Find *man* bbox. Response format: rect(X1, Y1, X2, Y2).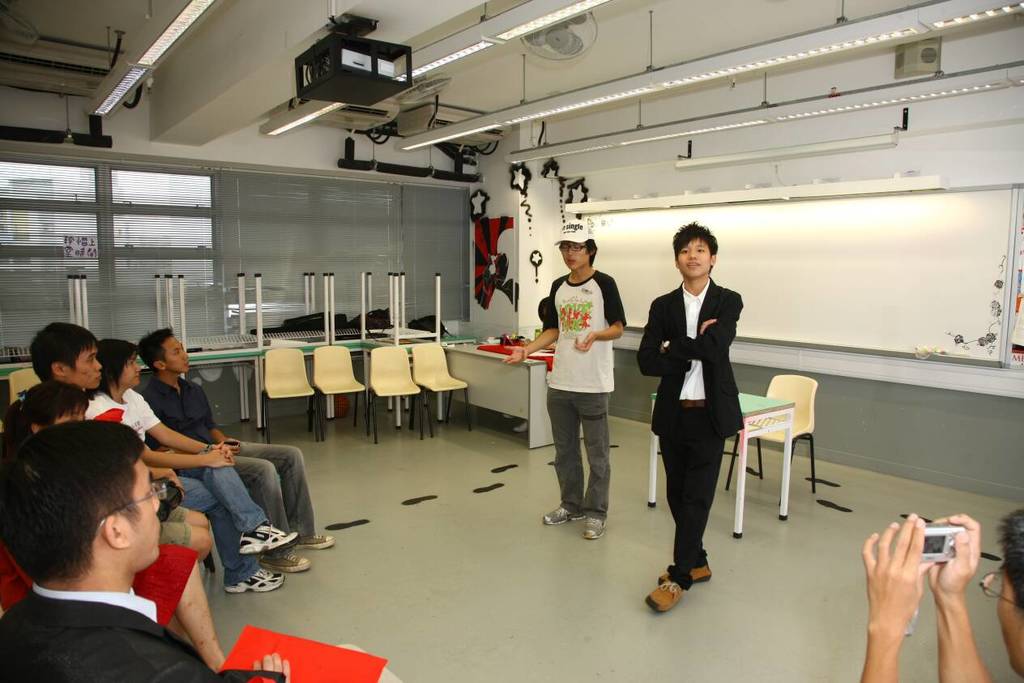
rect(28, 323, 216, 563).
